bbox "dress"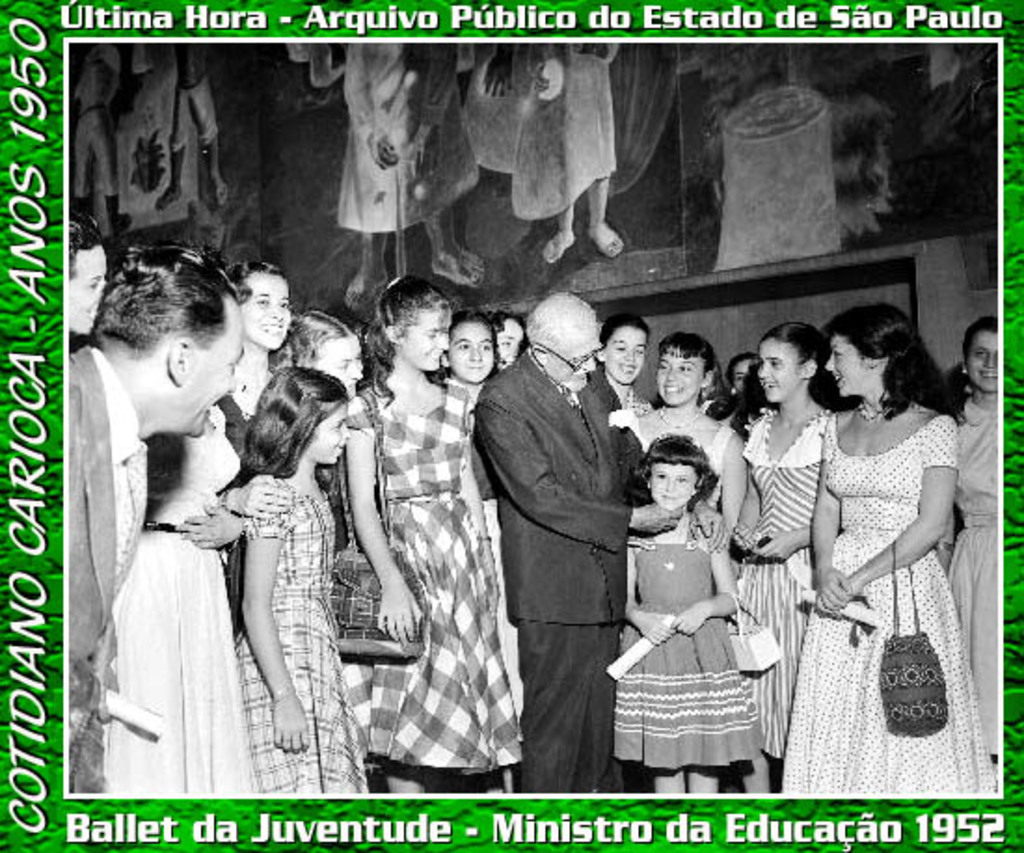
Rect(233, 473, 369, 793)
